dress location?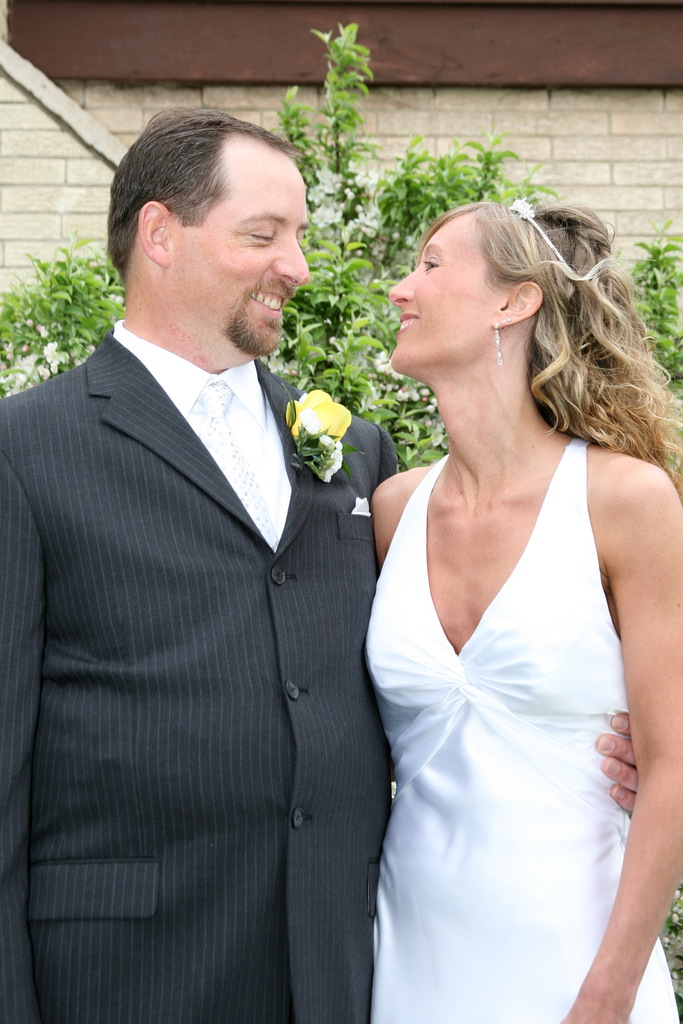
(356, 352, 650, 1023)
